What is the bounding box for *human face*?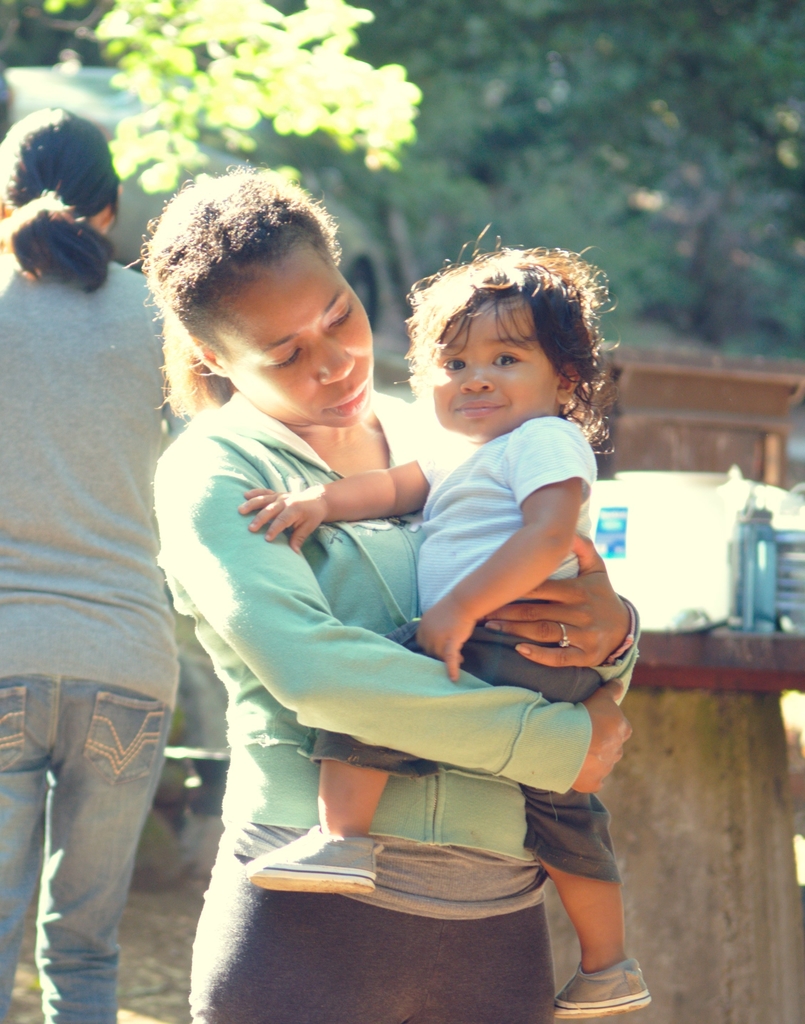
BBox(223, 255, 366, 435).
